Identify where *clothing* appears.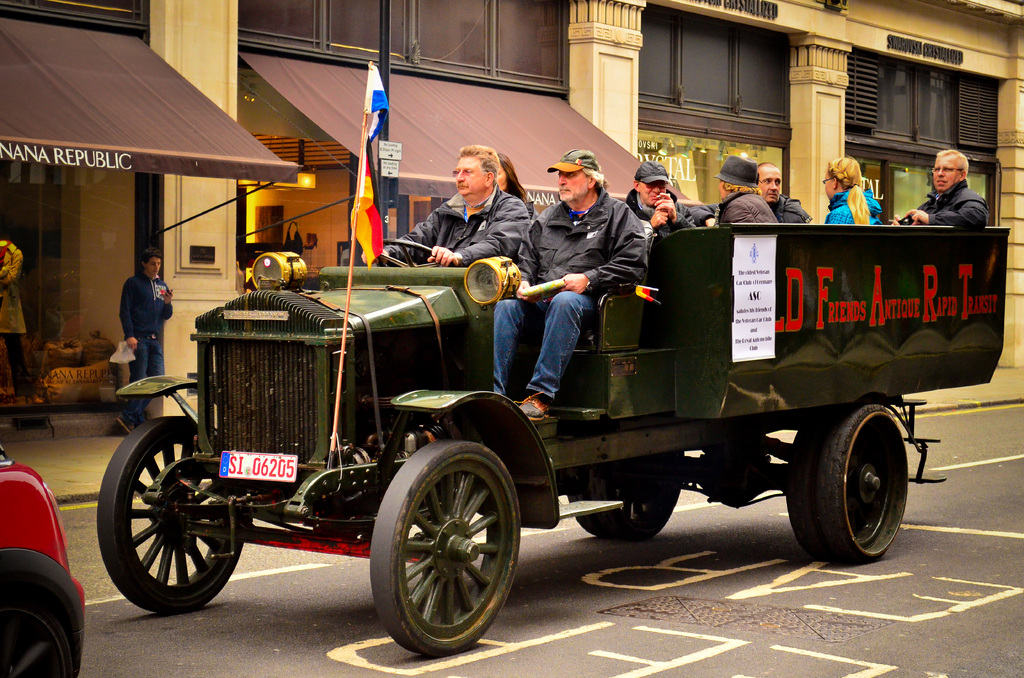
Appears at 897/187/993/225.
